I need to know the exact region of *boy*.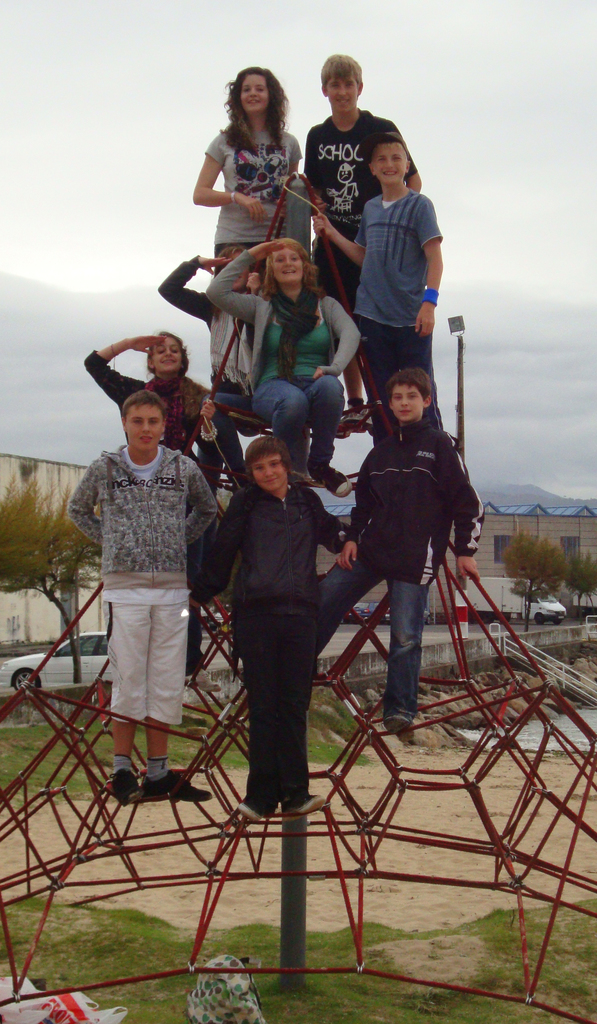
Region: (295,61,428,391).
